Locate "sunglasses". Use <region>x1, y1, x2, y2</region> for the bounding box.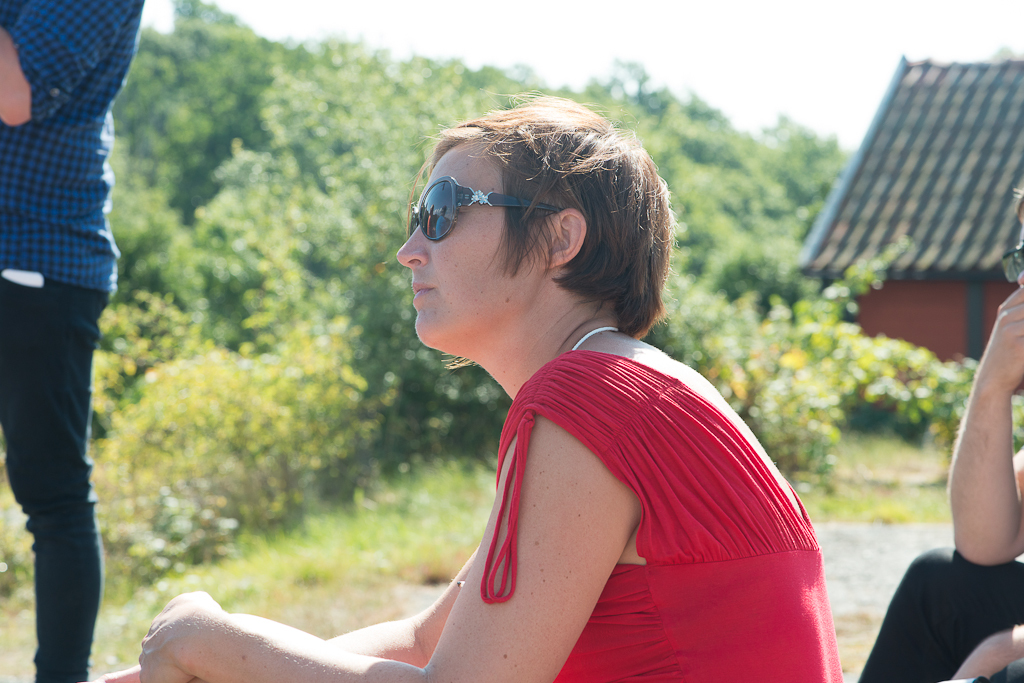
<region>1005, 247, 1023, 282</region>.
